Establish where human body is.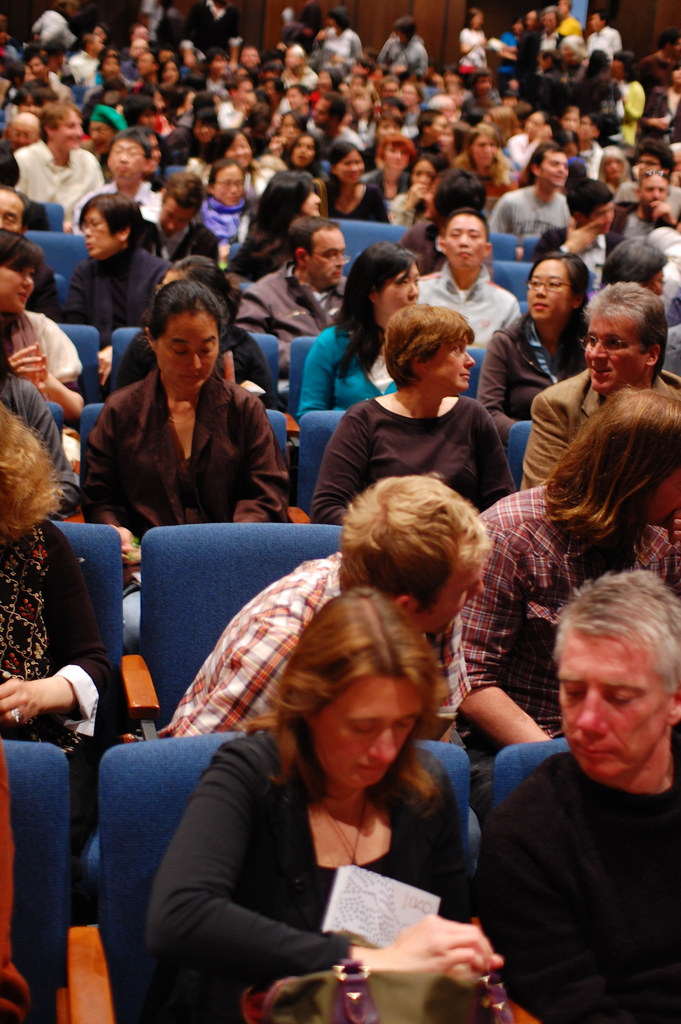
Established at l=552, t=104, r=580, b=154.
